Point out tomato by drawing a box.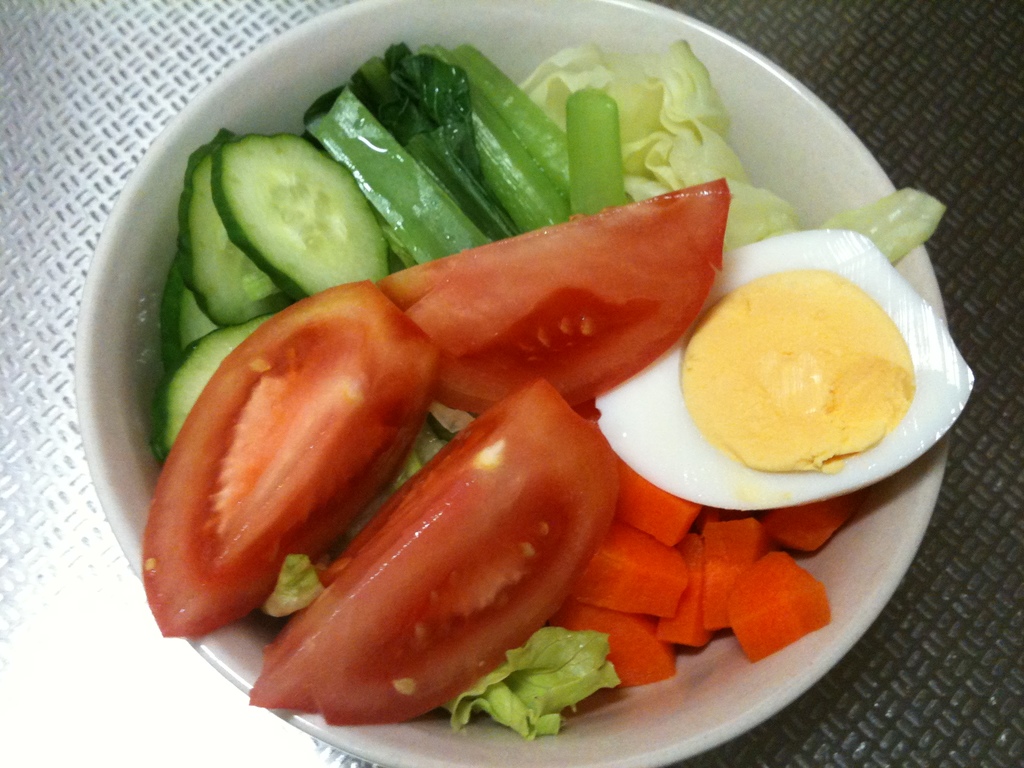
box=[239, 377, 625, 732].
